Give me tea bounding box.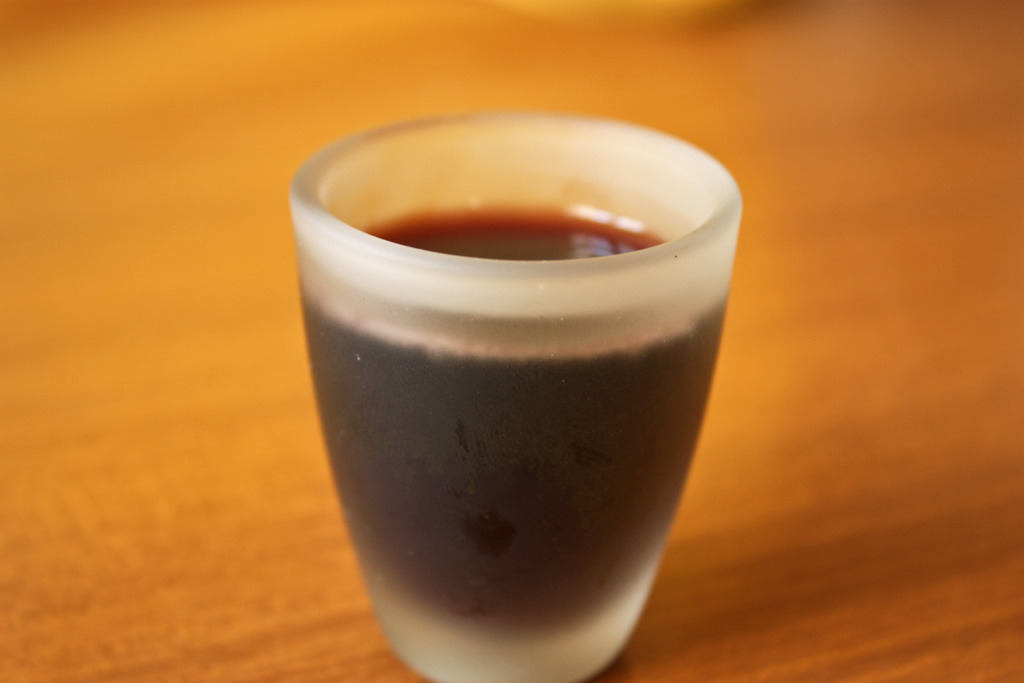
{"left": 301, "top": 210, "right": 731, "bottom": 637}.
